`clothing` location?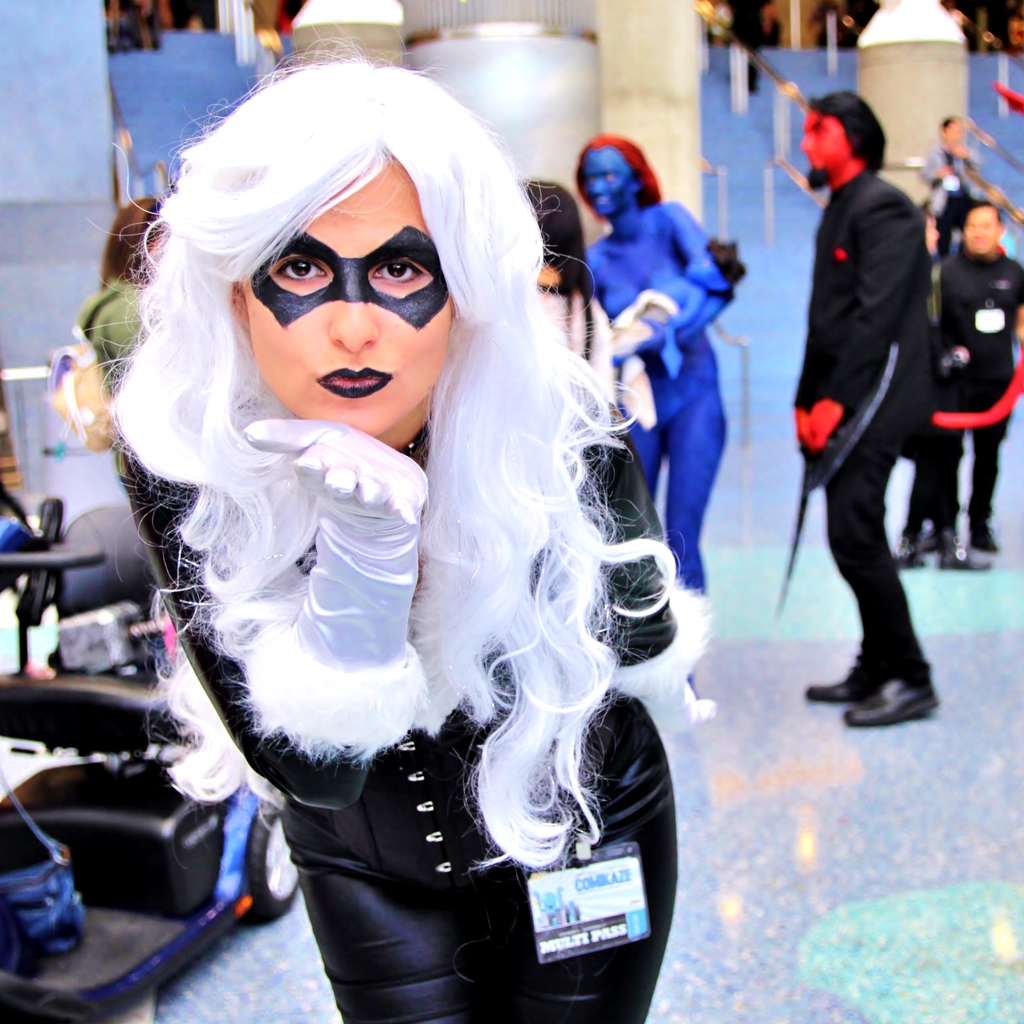
bbox=(169, 337, 726, 982)
